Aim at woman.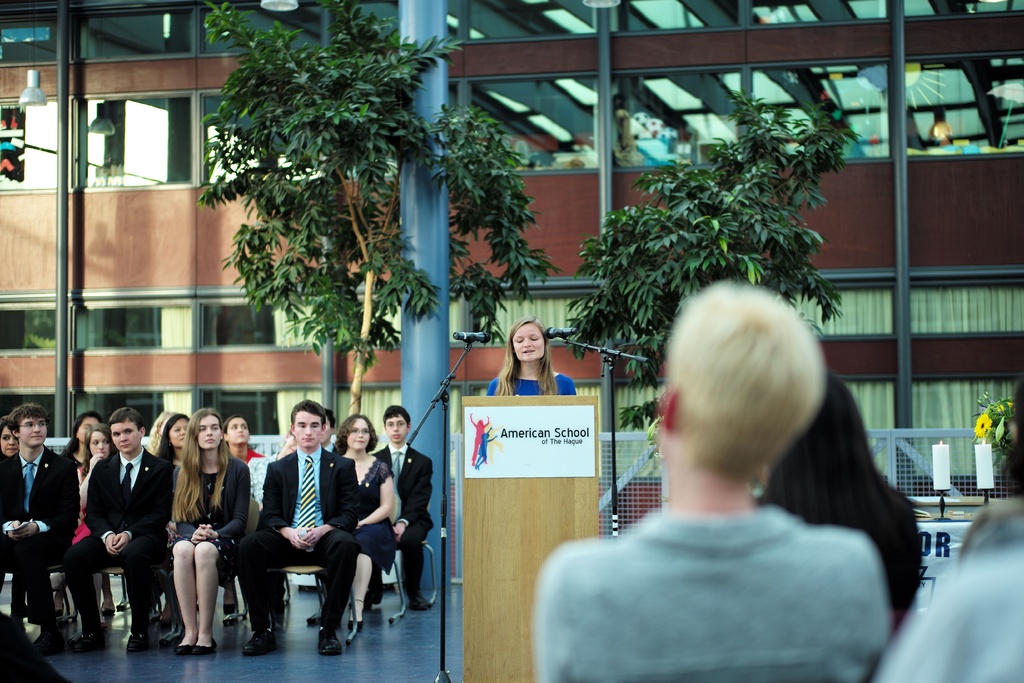
Aimed at locate(62, 413, 106, 466).
